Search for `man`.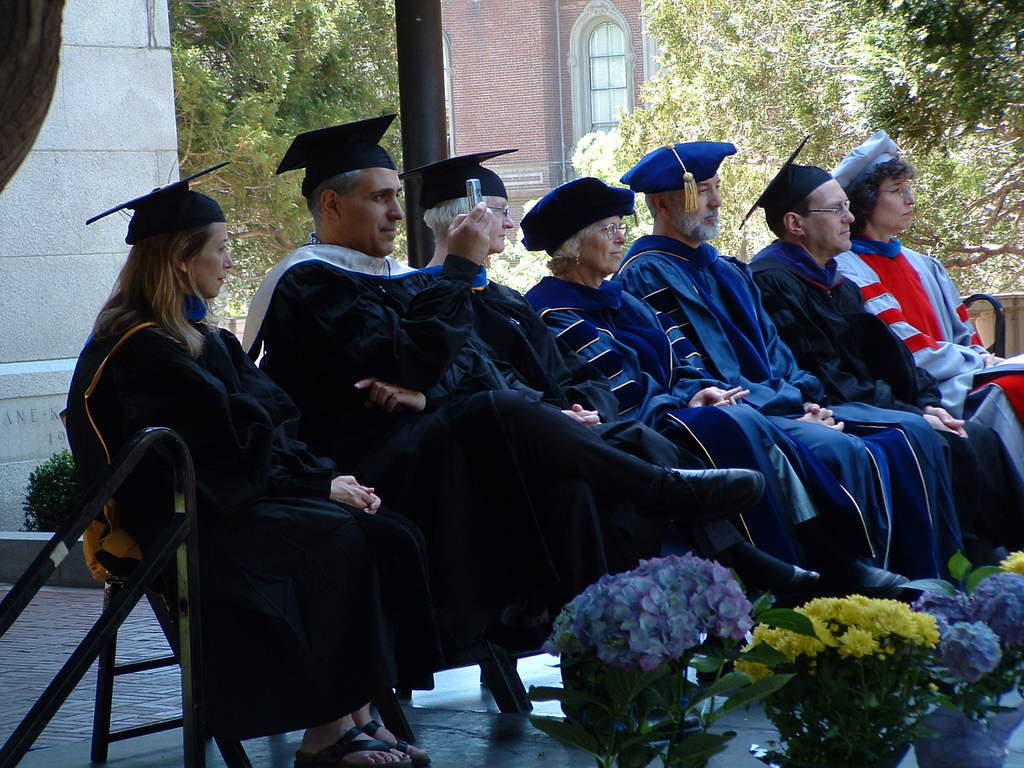
Found at 738:131:1023:567.
